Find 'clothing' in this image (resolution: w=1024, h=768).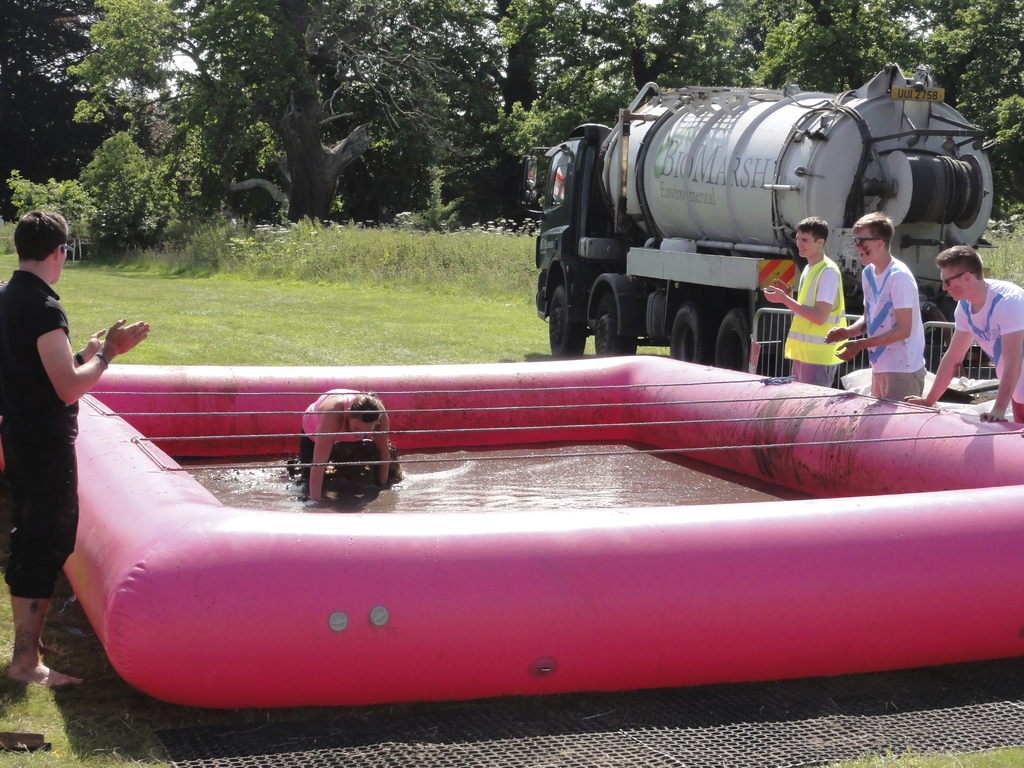
<region>298, 383, 388, 485</region>.
